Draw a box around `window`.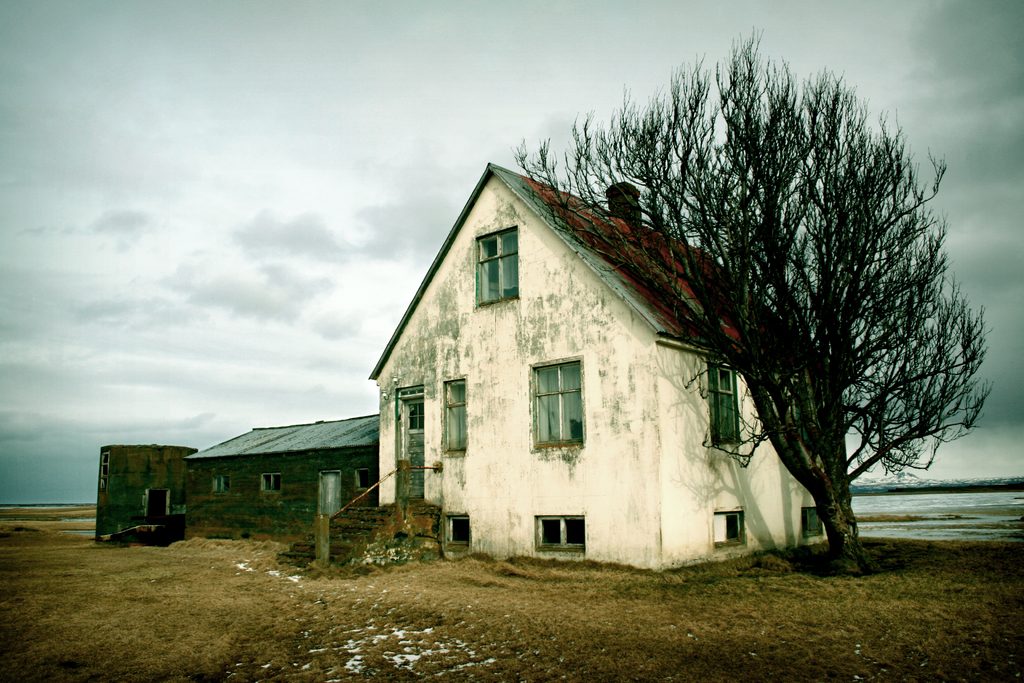
select_region(211, 470, 228, 491).
